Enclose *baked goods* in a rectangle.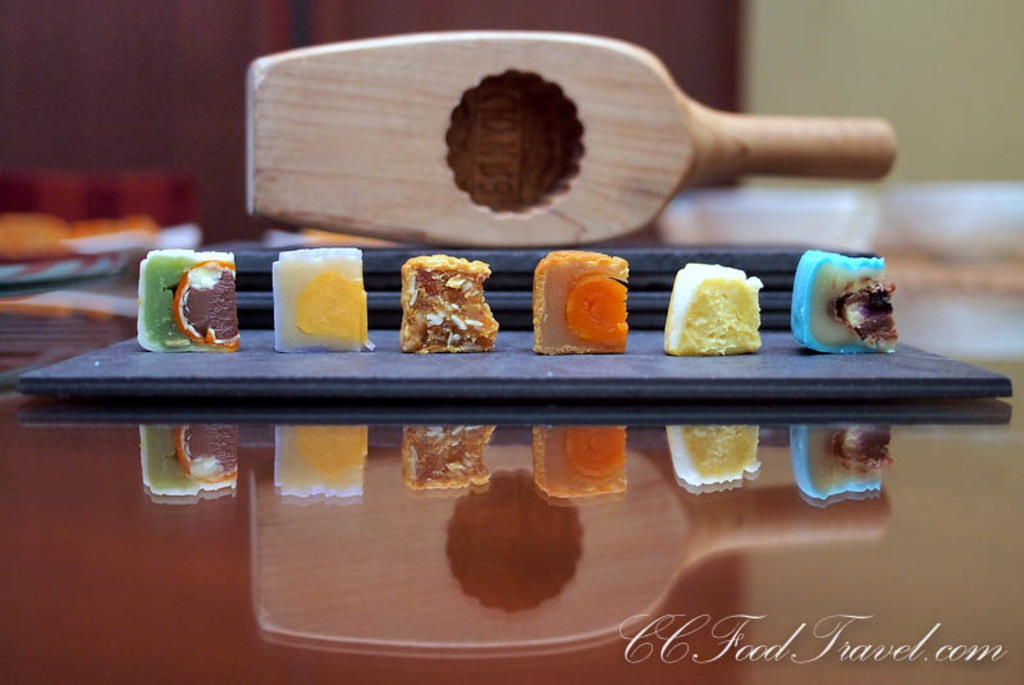
133, 247, 248, 355.
